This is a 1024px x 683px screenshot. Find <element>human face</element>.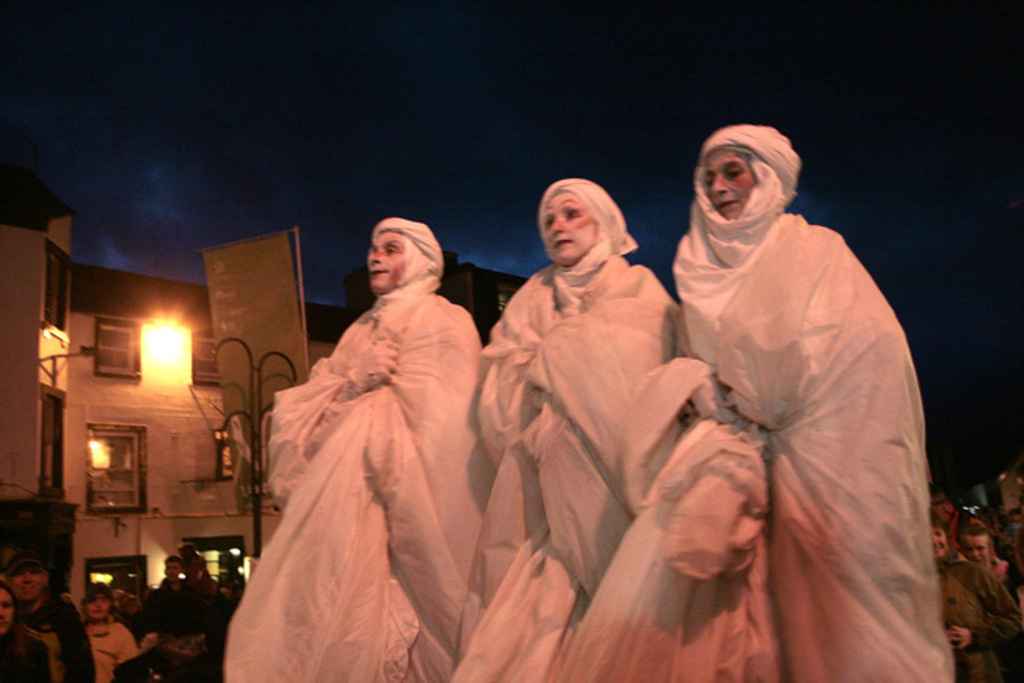
Bounding box: 544:190:597:262.
